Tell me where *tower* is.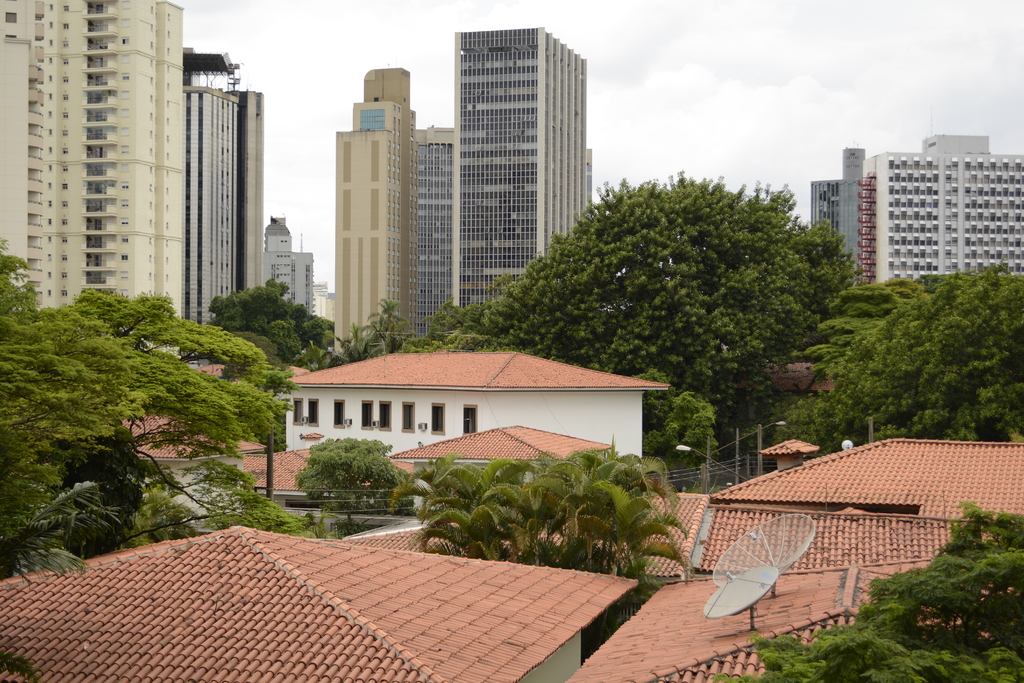
*tower* is at locate(337, 65, 413, 347).
